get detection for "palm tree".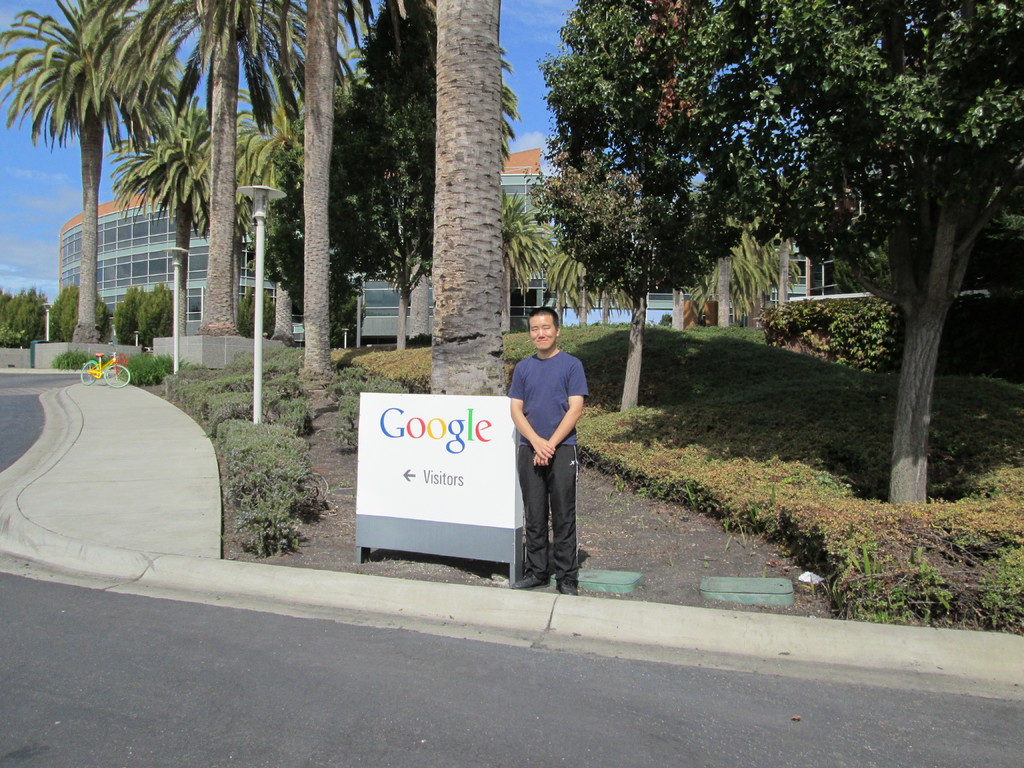
Detection: pyautogui.locateOnScreen(834, 161, 933, 343).
